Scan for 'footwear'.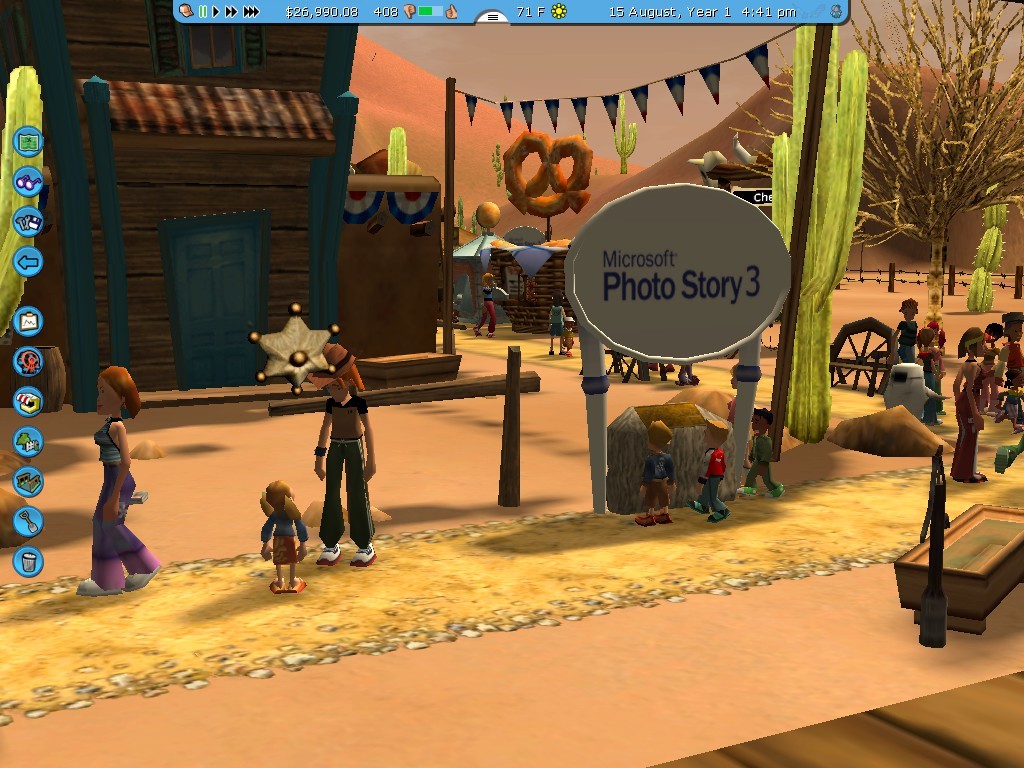
Scan result: region(769, 482, 783, 497).
